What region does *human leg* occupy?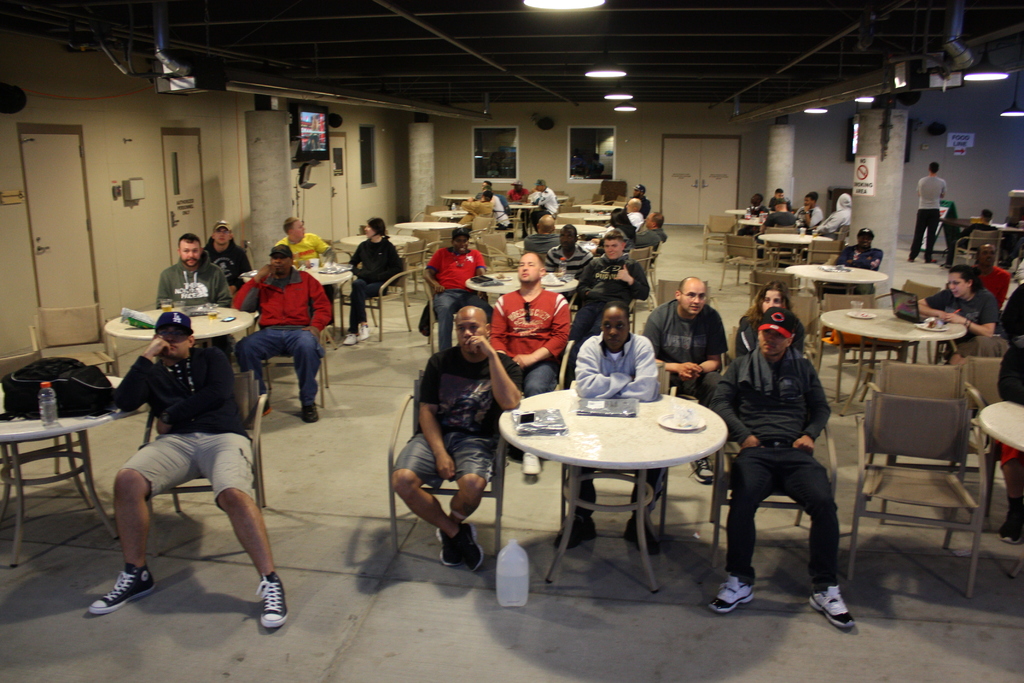
707 437 776 612.
